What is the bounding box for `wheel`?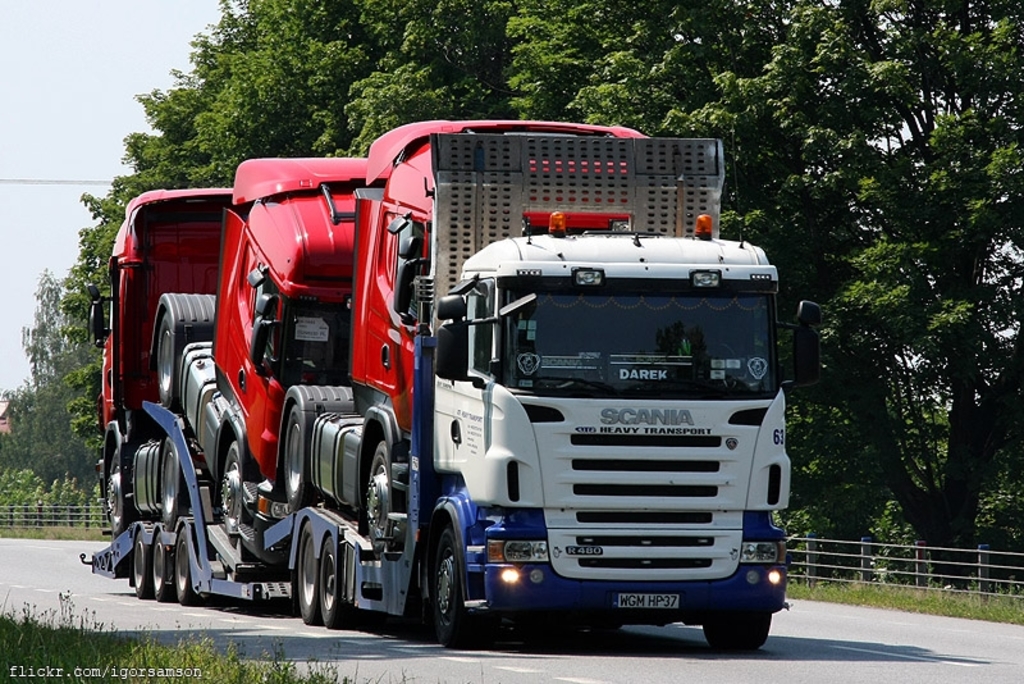
(283,403,301,510).
